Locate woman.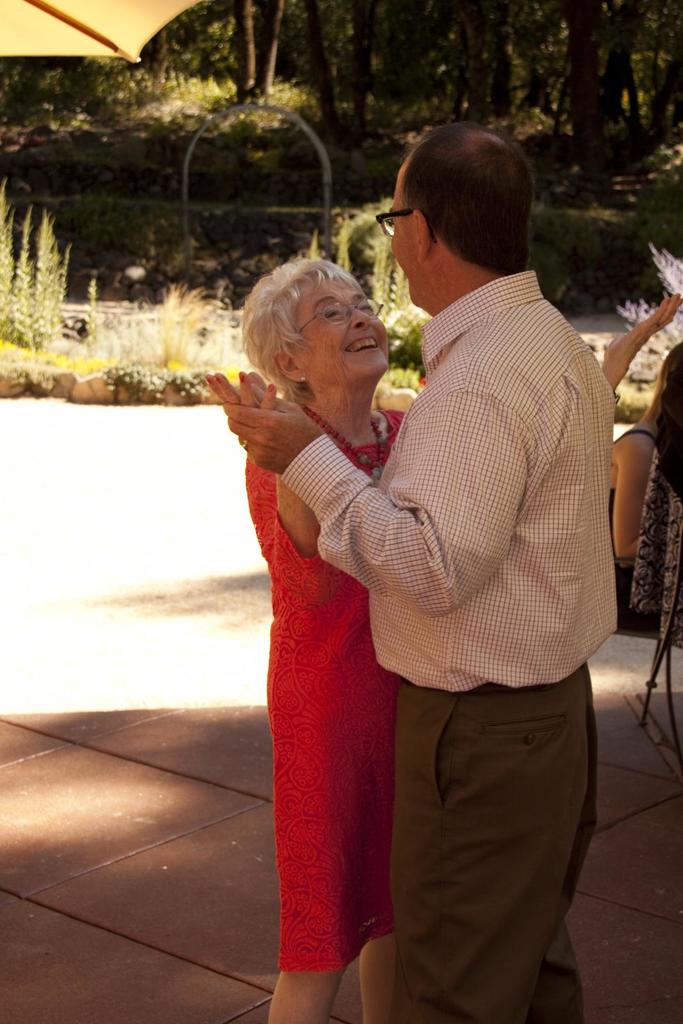
Bounding box: (left=609, top=342, right=682, bottom=648).
